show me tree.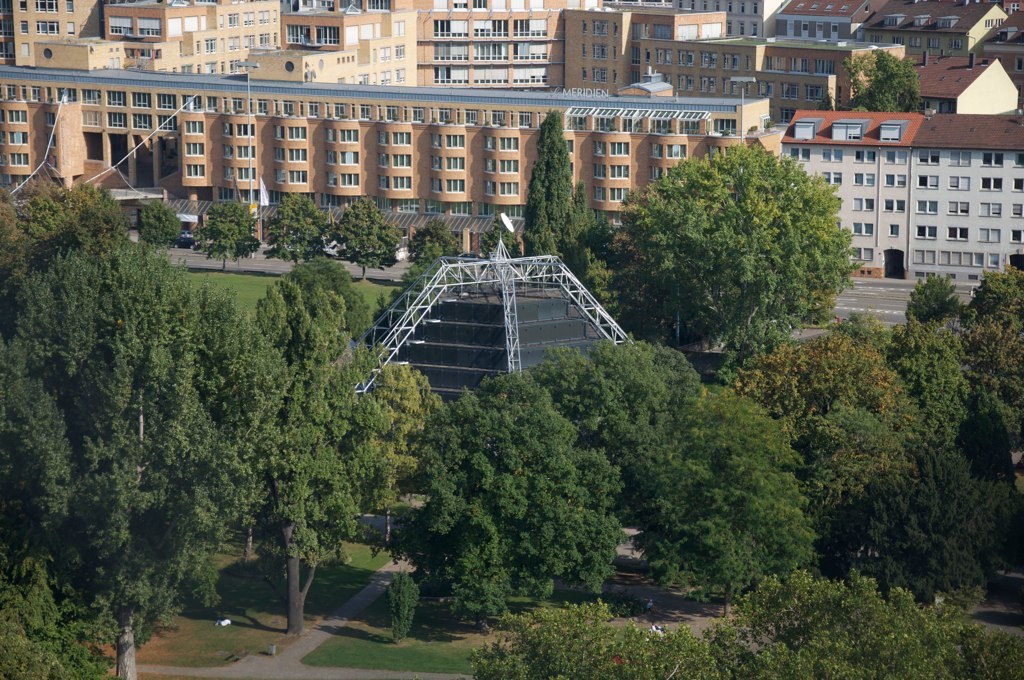
tree is here: crop(355, 361, 441, 542).
